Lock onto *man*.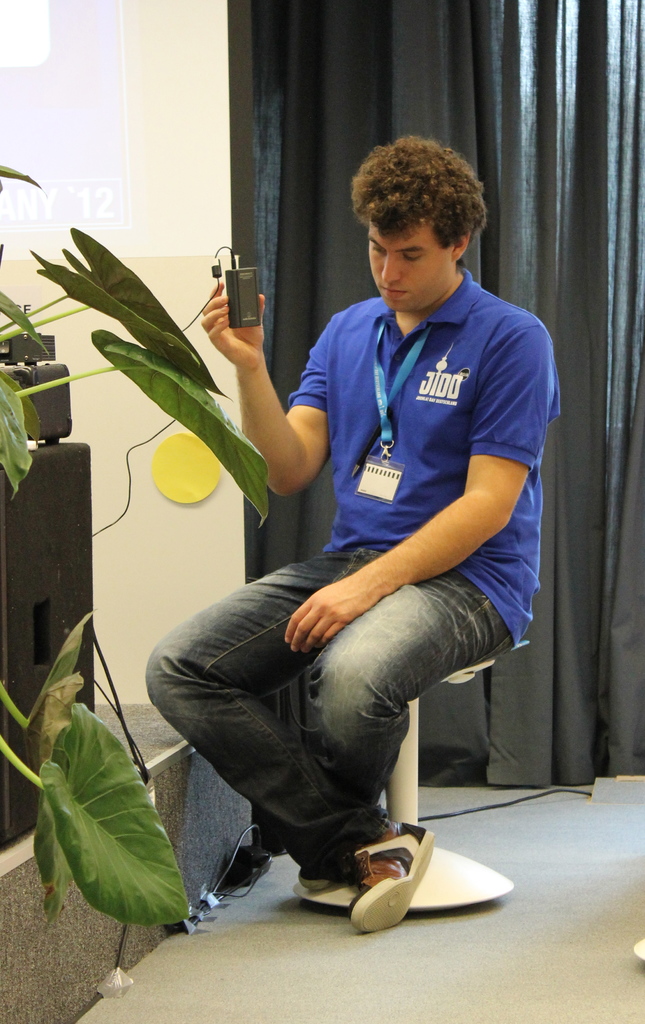
Locked: (left=147, top=131, right=561, bottom=930).
